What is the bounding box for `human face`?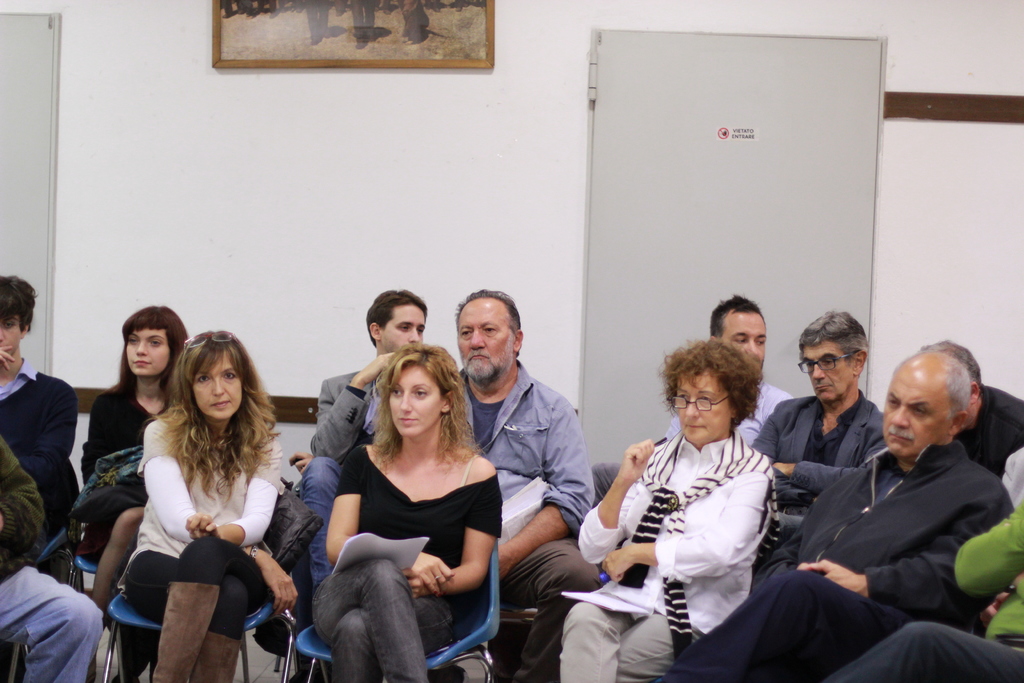
(458, 297, 515, 377).
